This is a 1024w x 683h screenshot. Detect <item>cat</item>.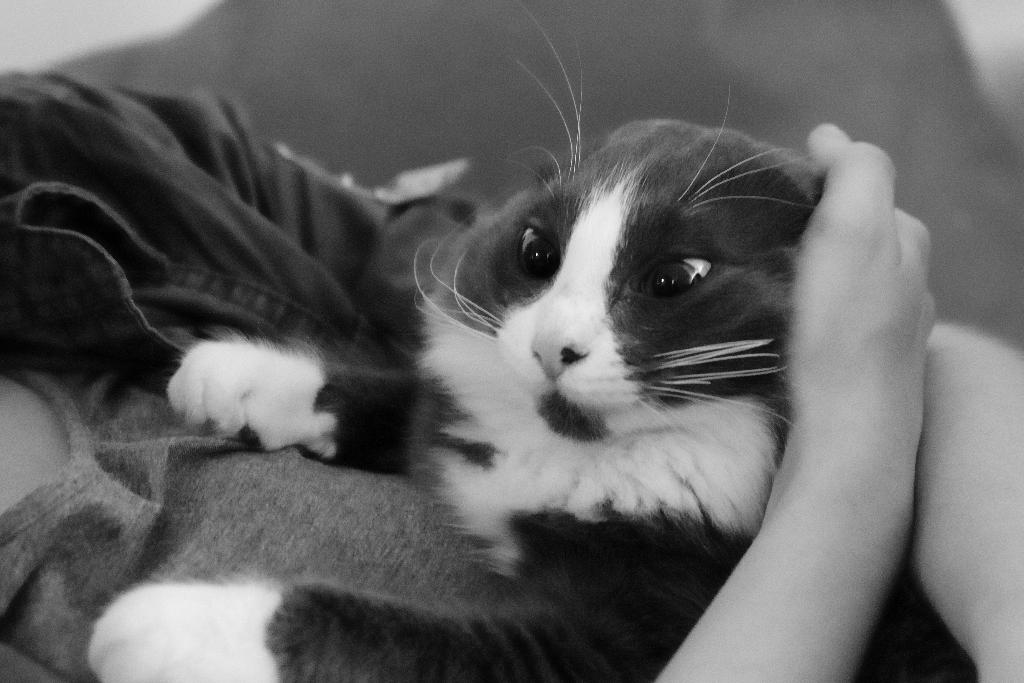
x1=88 y1=17 x2=981 y2=682.
